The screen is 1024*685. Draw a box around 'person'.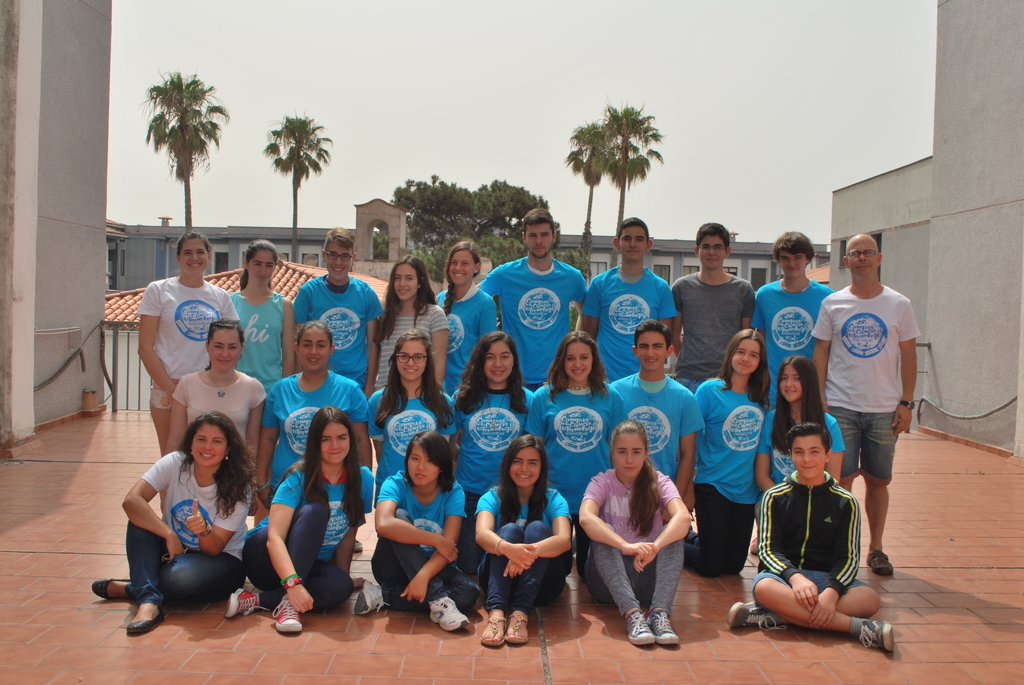
(674, 217, 749, 392).
